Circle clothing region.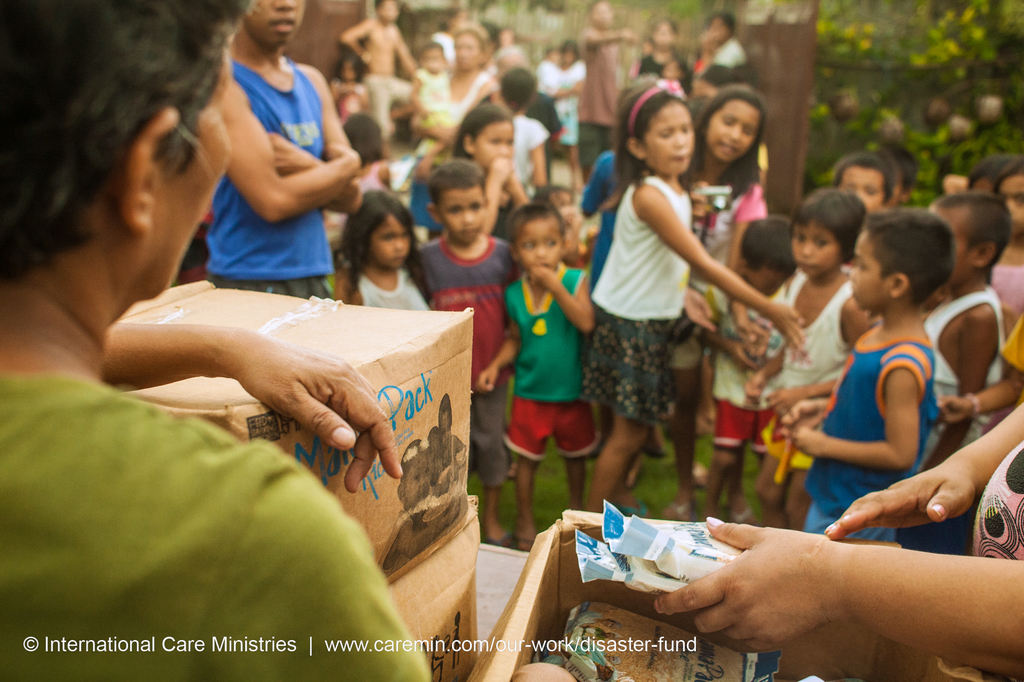
Region: left=182, top=42, right=356, bottom=286.
